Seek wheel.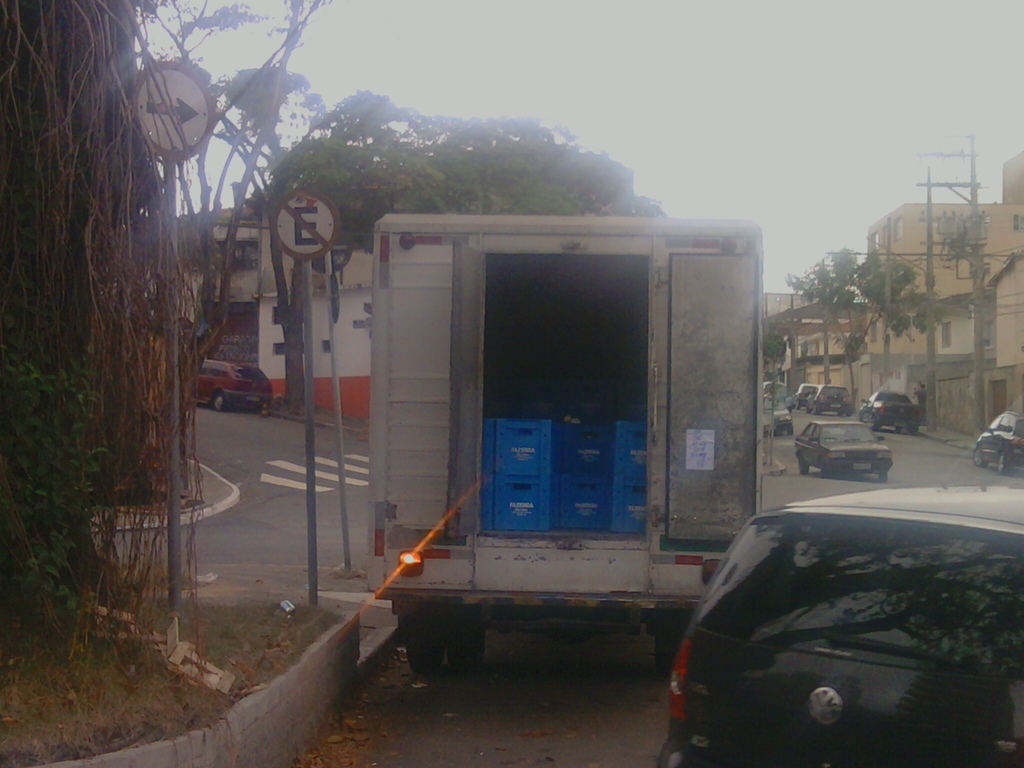
(left=797, top=450, right=812, bottom=479).
